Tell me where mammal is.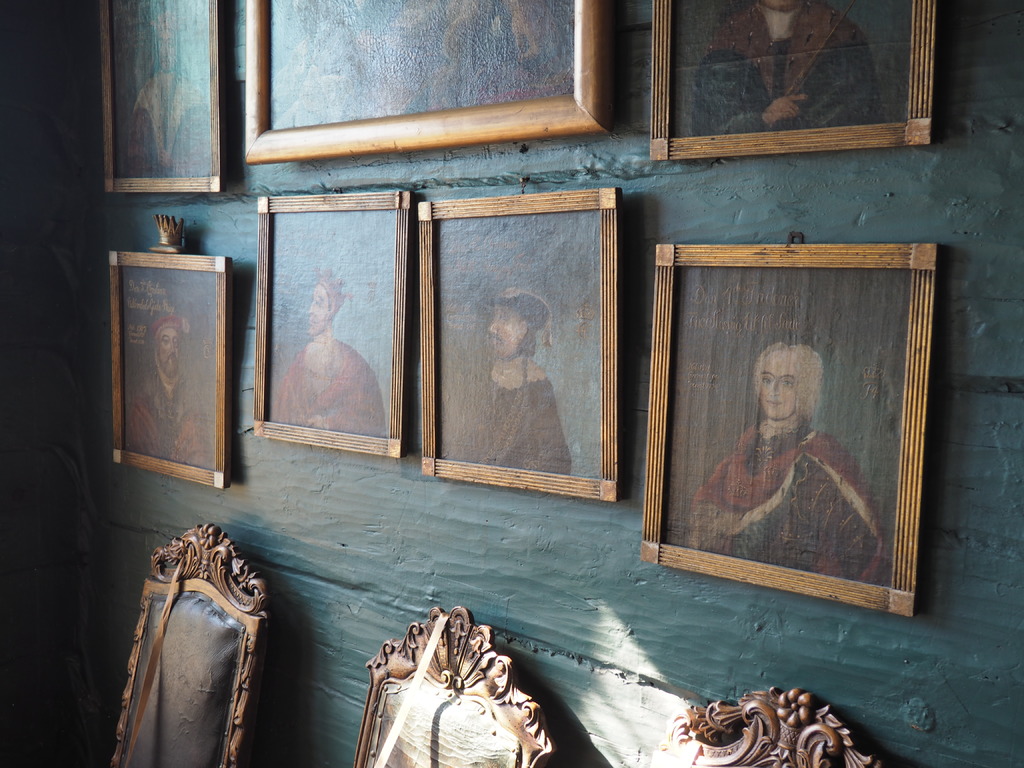
mammal is at locate(697, 306, 896, 573).
